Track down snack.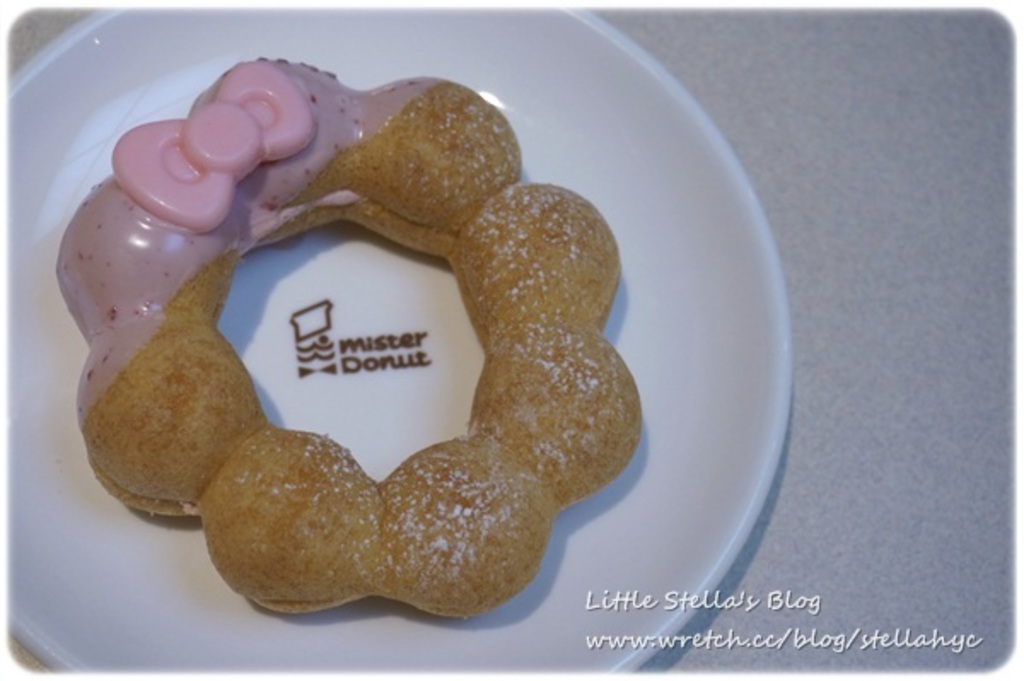
Tracked to <bbox>79, 97, 667, 652</bbox>.
